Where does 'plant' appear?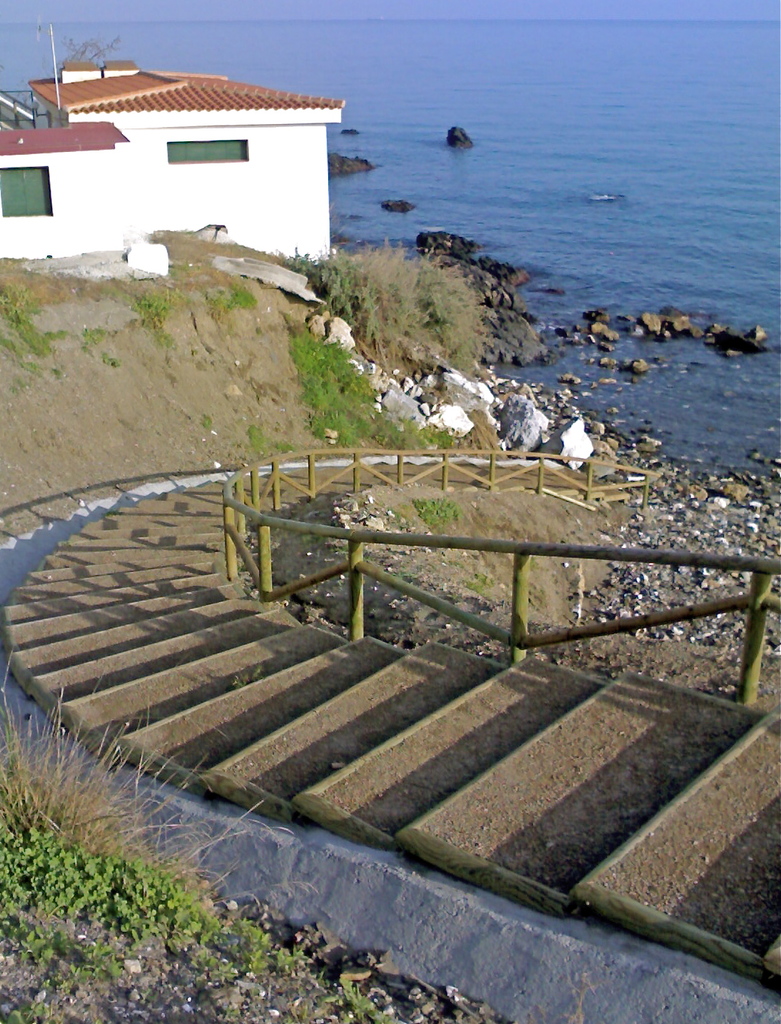
Appears at bbox=(301, 532, 325, 551).
